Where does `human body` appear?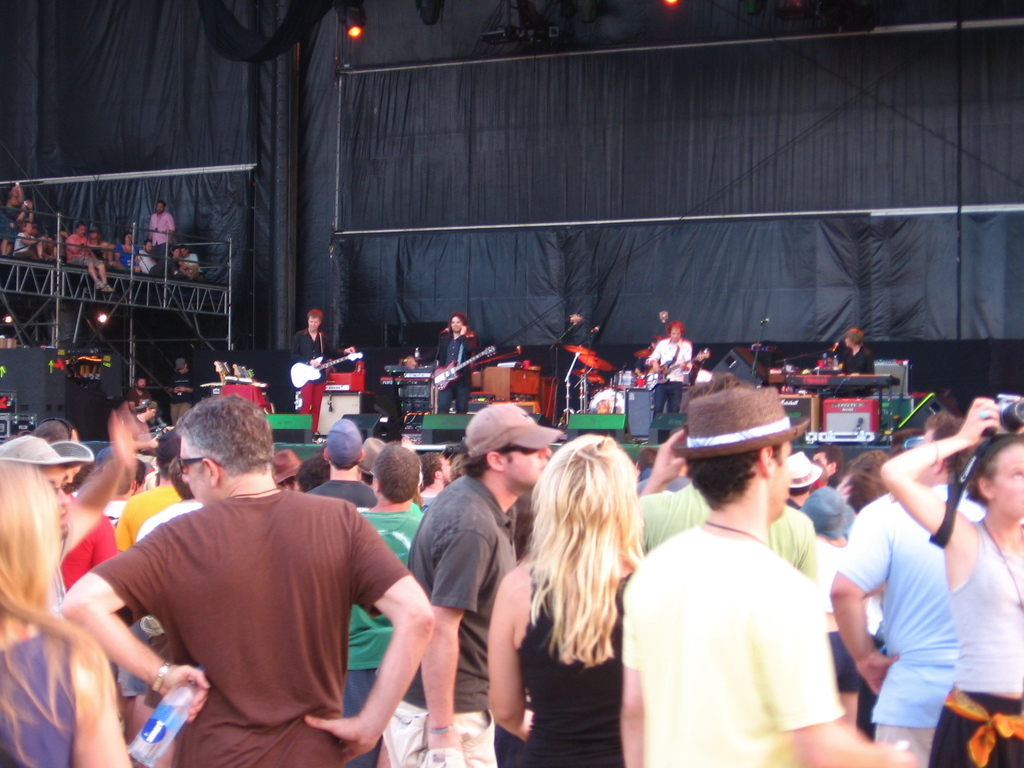
Appears at {"left": 801, "top": 488, "right": 861, "bottom": 728}.
